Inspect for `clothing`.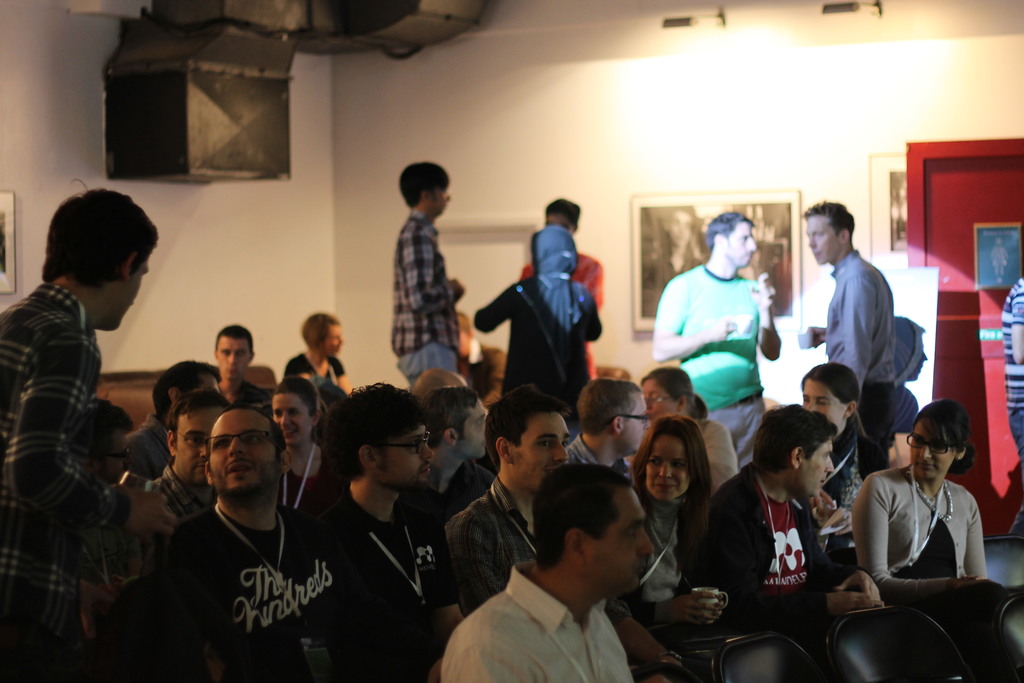
Inspection: bbox(381, 206, 478, 393).
